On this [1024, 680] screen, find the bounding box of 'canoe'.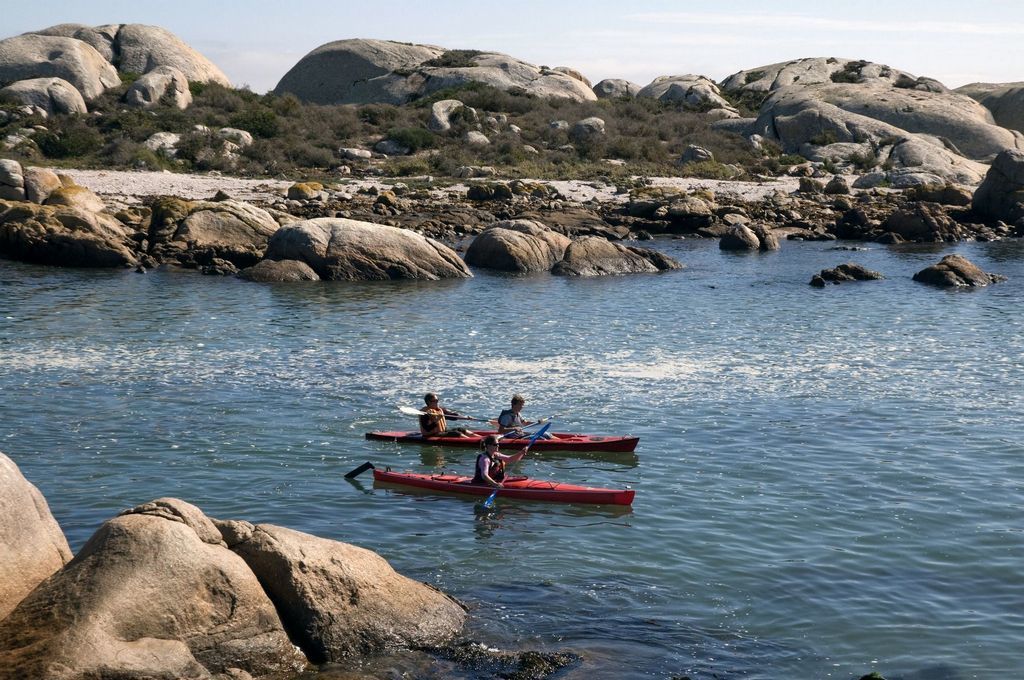
Bounding box: l=367, t=475, r=629, b=499.
